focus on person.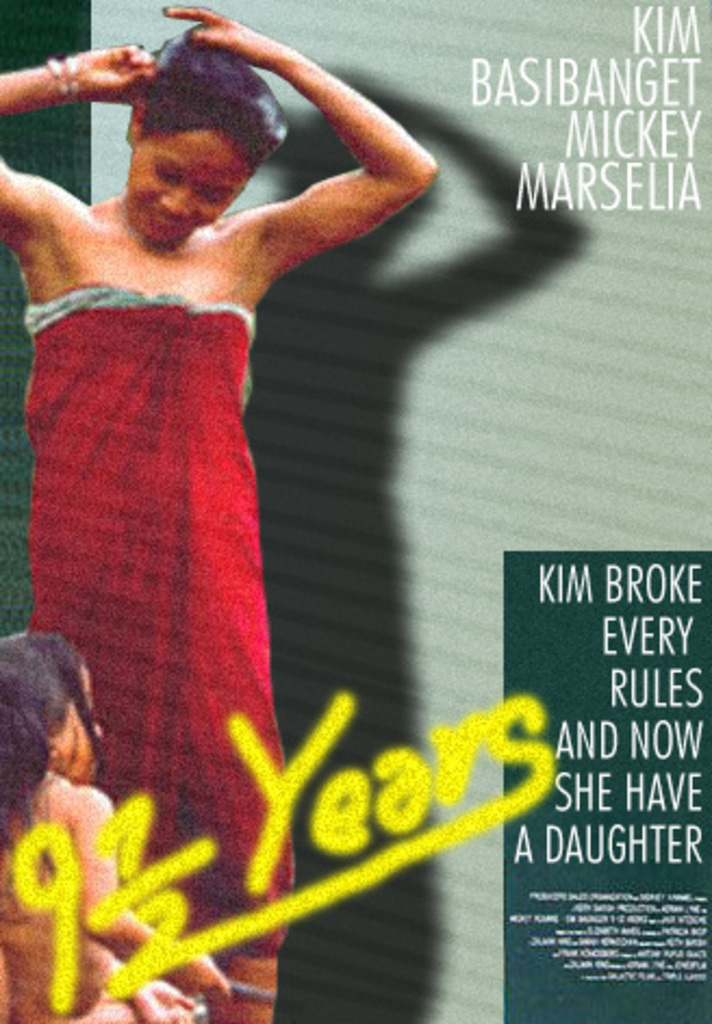
Focused at box=[0, 649, 232, 1022].
